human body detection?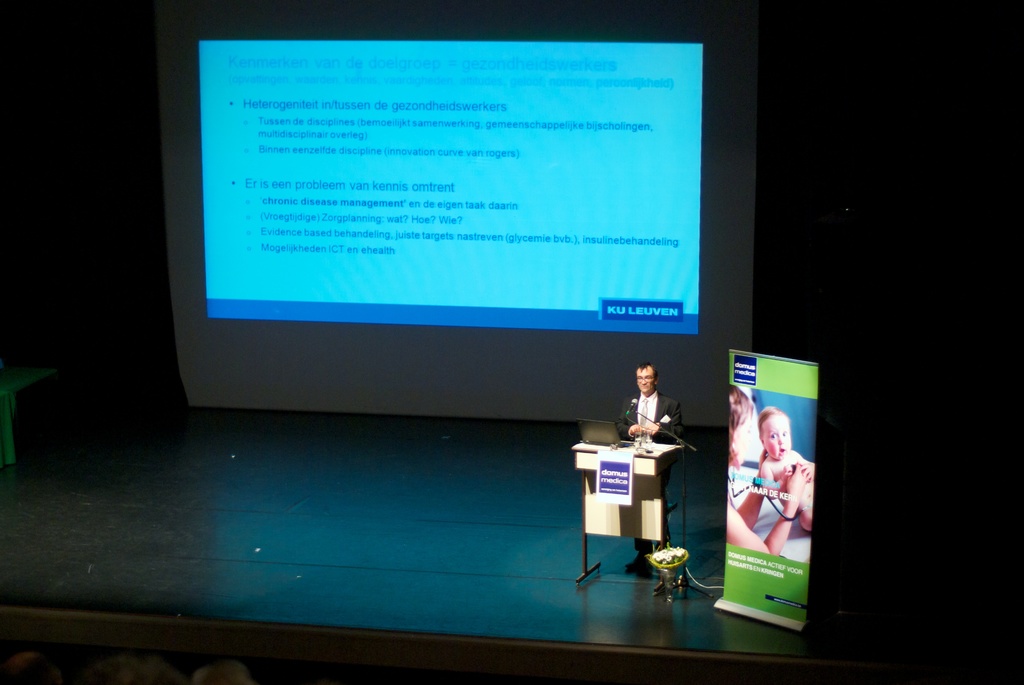
<box>759,404,818,530</box>
